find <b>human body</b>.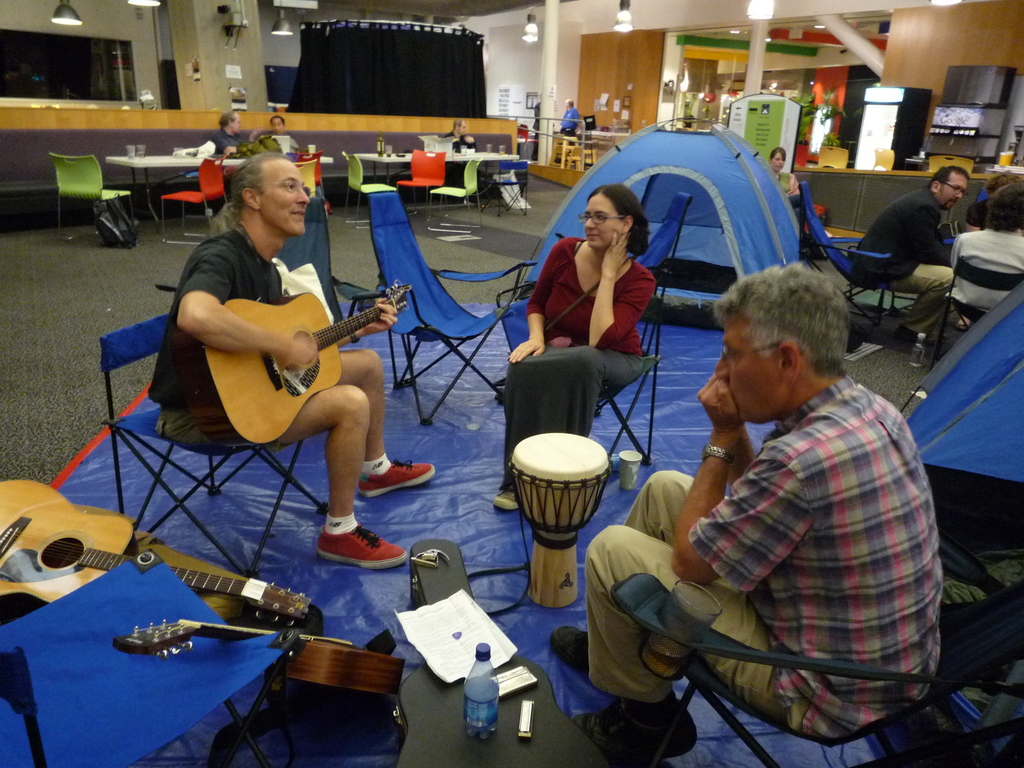
bbox=[494, 183, 643, 509].
